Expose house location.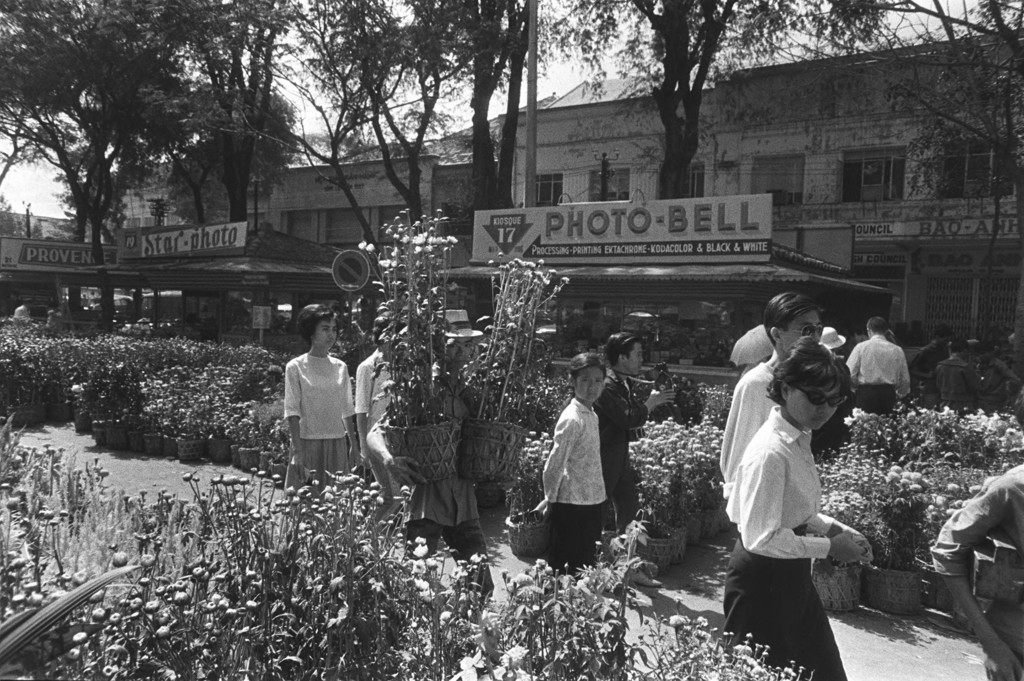
Exposed at 8/209/94/310.
